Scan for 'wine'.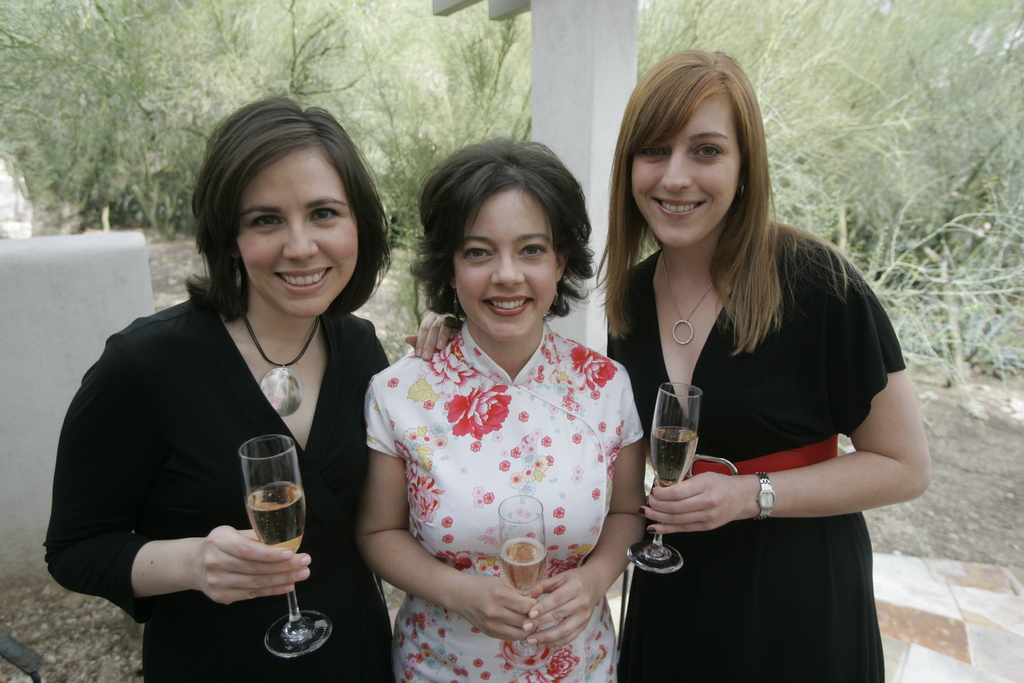
Scan result: l=643, t=425, r=710, b=488.
